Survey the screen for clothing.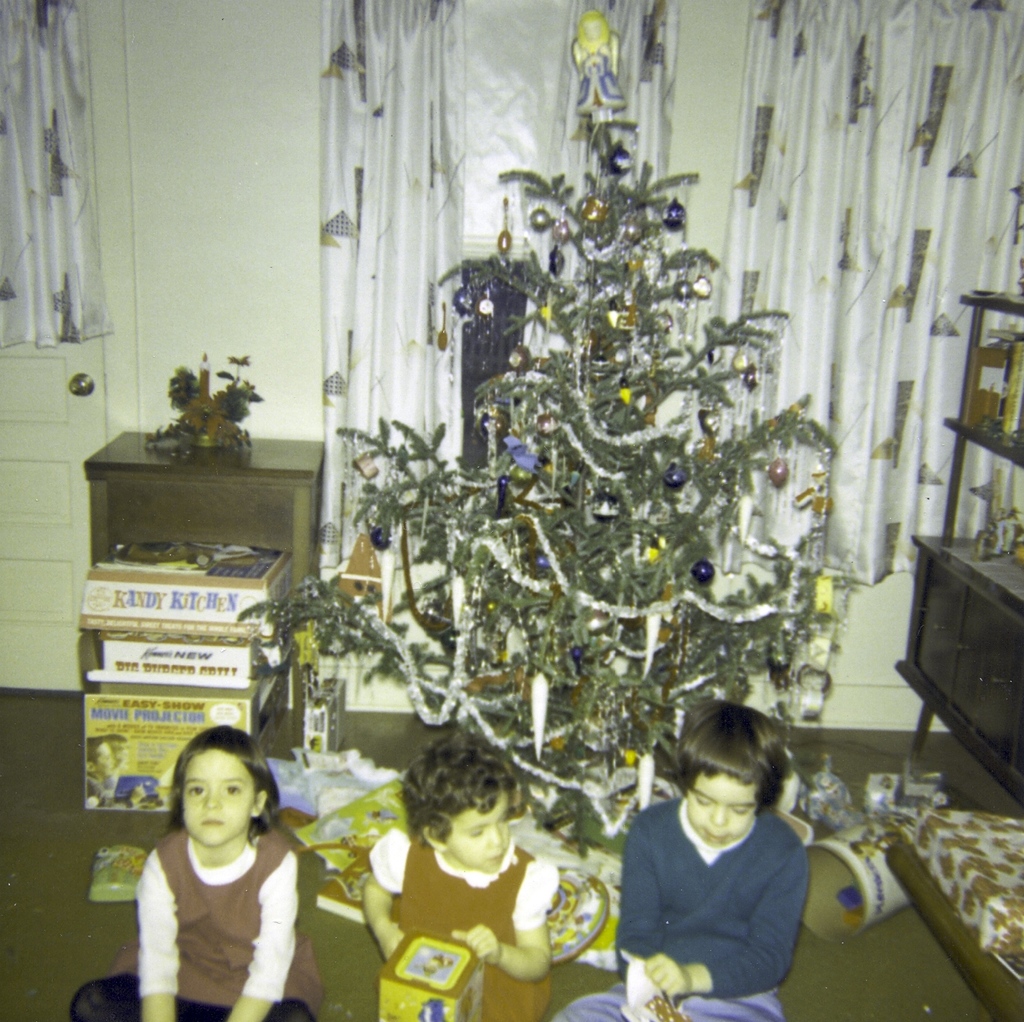
Survey found: [68,817,323,1021].
